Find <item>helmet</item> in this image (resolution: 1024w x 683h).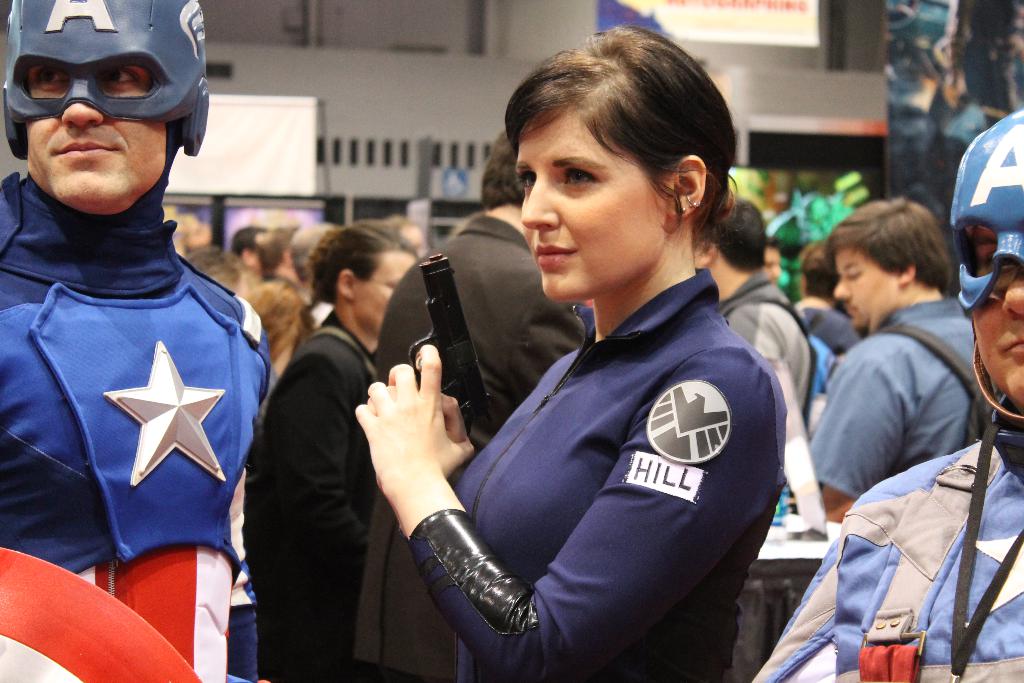
x1=948, y1=100, x2=1023, y2=320.
